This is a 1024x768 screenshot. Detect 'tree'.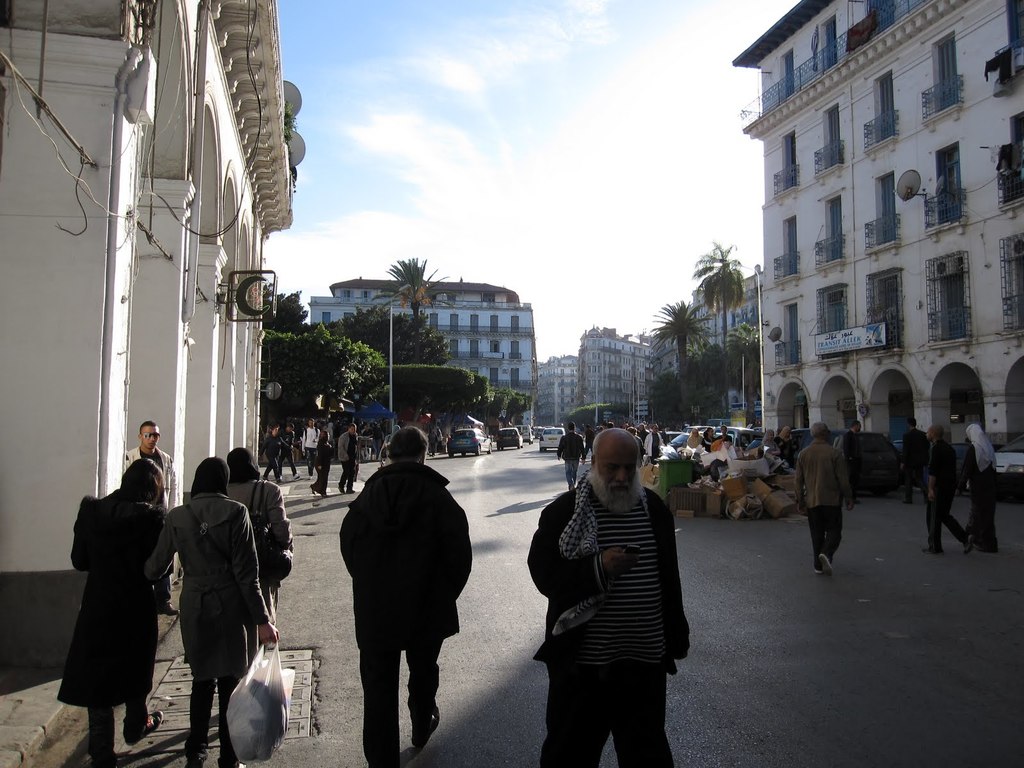
rect(372, 257, 458, 362).
